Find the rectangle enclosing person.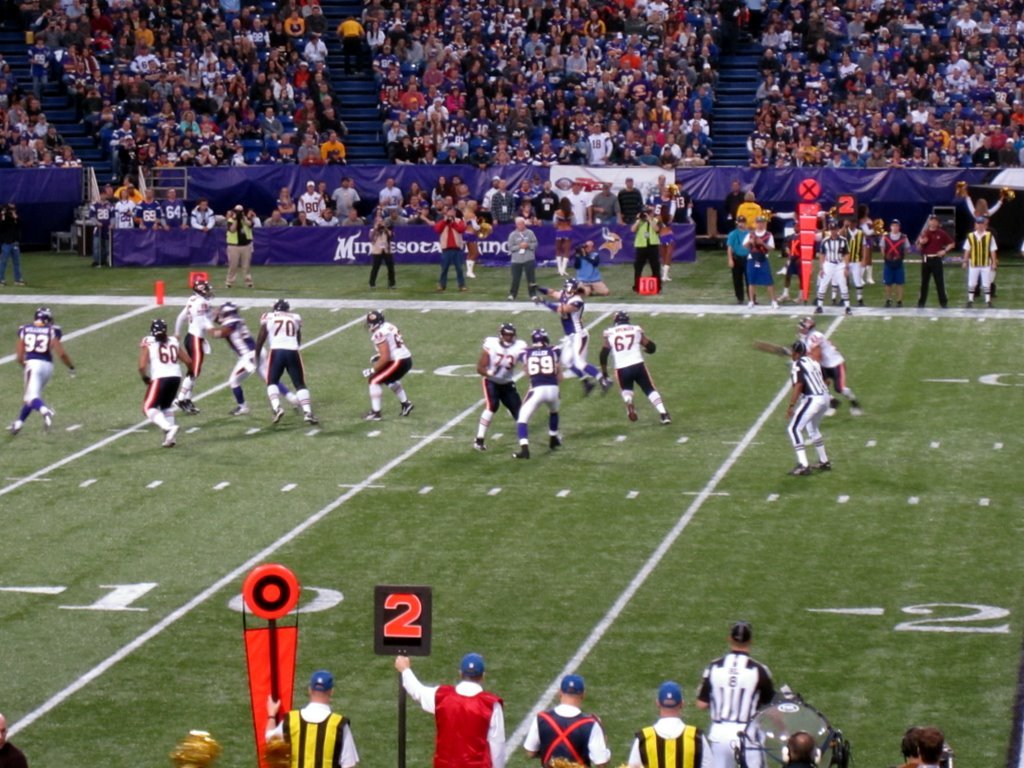
(783,732,825,767).
